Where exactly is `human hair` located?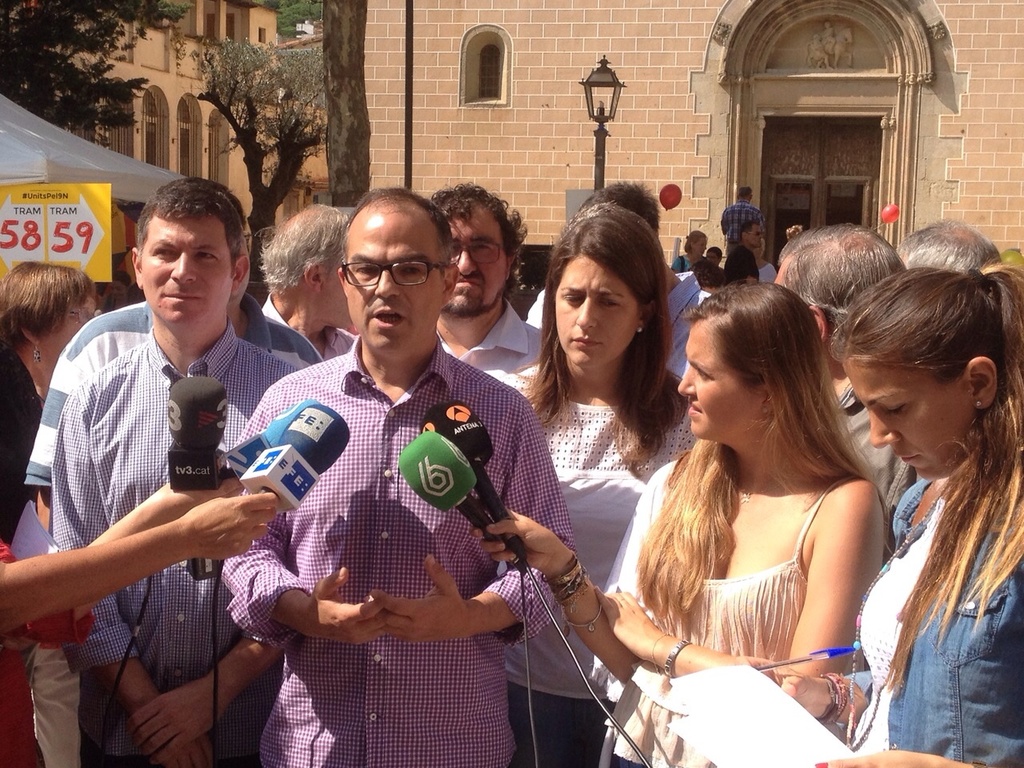
Its bounding box is left=829, top=257, right=1023, bottom=686.
